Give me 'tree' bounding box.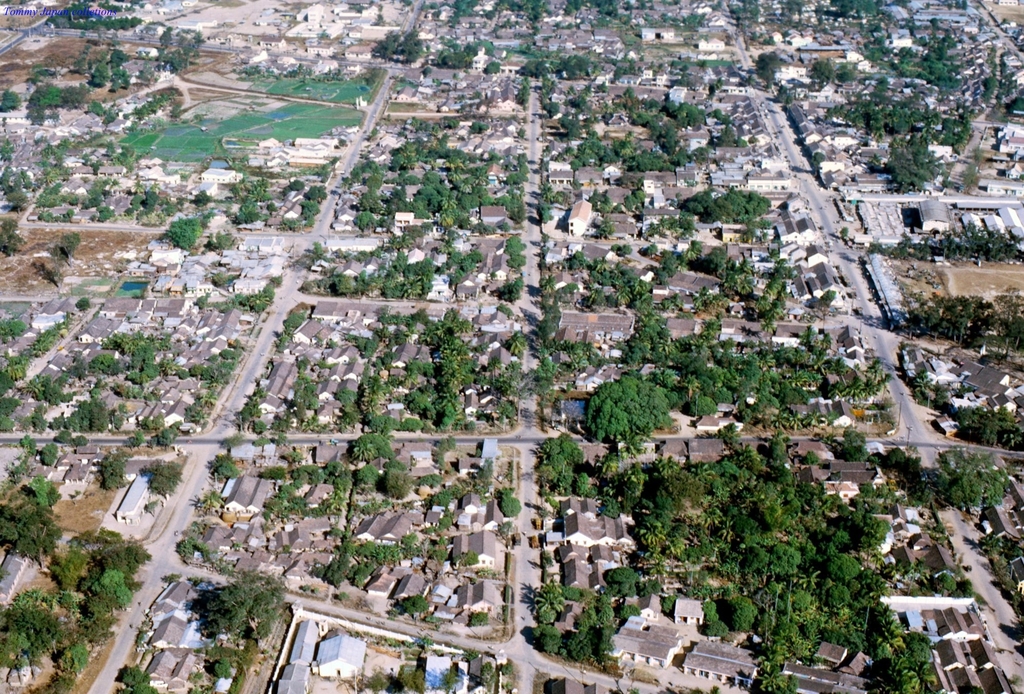
pyautogui.locateOnScreen(16, 432, 42, 457).
